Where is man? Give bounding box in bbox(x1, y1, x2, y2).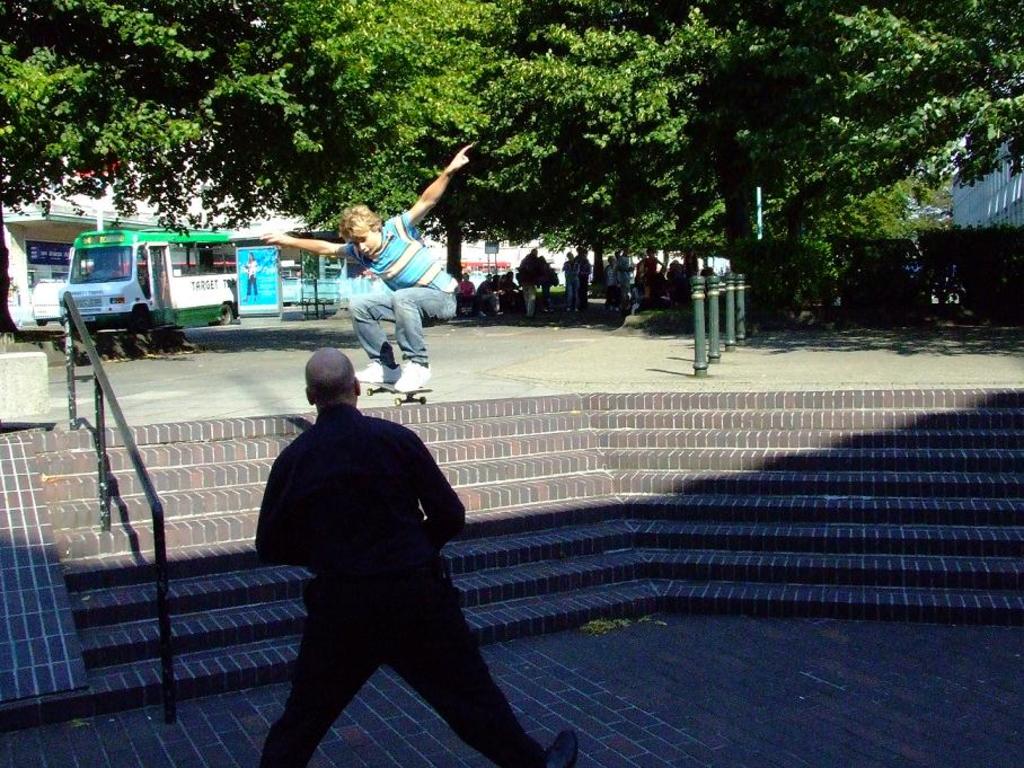
bbox(254, 341, 585, 767).
